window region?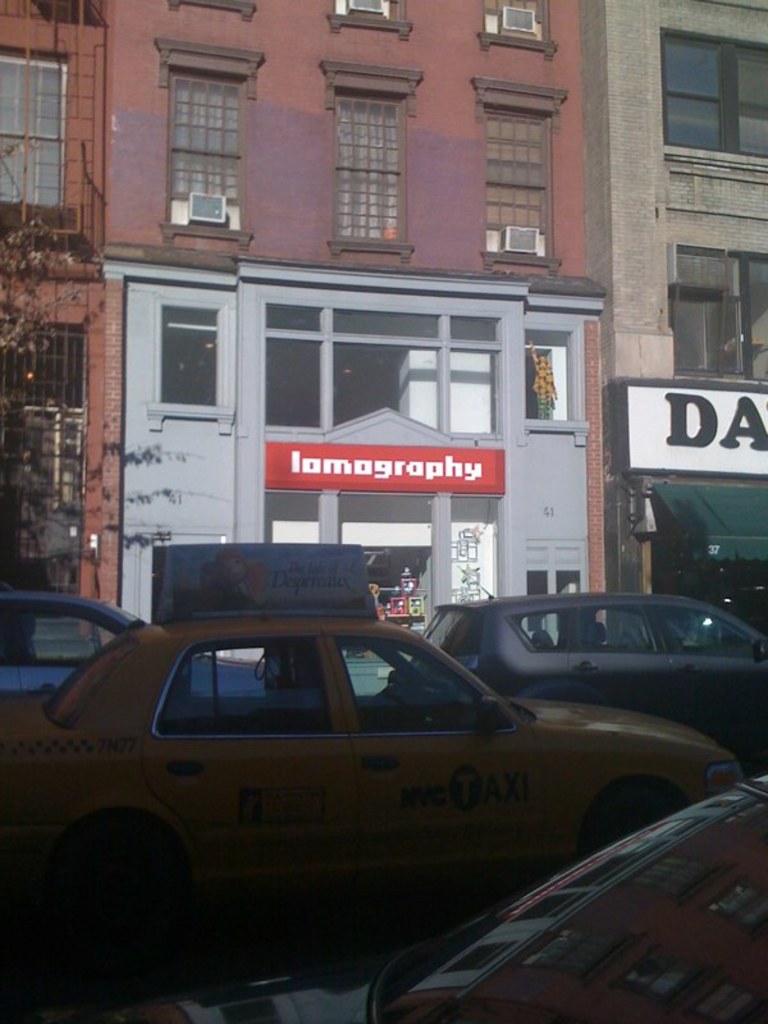
520 326 575 424
